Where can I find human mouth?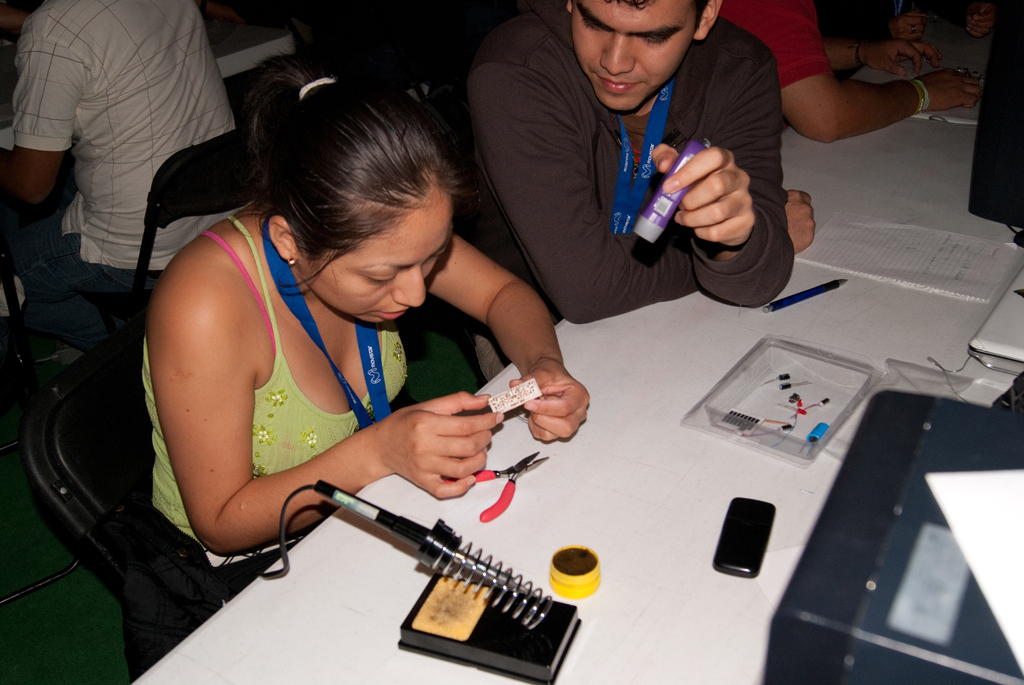
You can find it at 371 303 406 321.
